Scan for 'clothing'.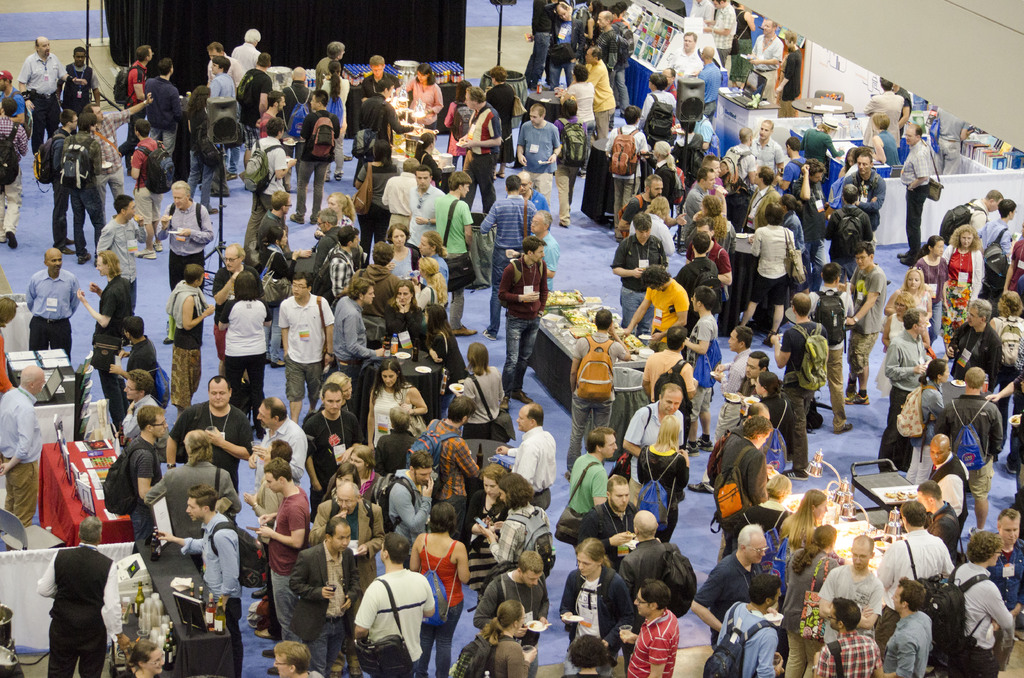
Scan result: [left=23, top=540, right=113, bottom=673].
